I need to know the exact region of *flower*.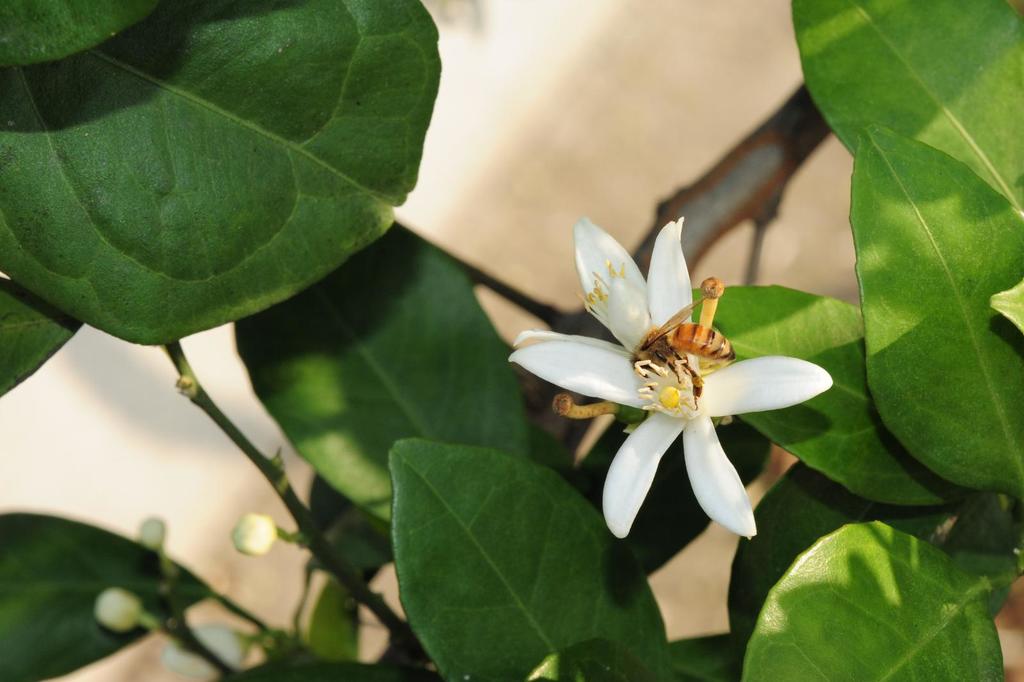
Region: bbox(230, 514, 275, 560).
